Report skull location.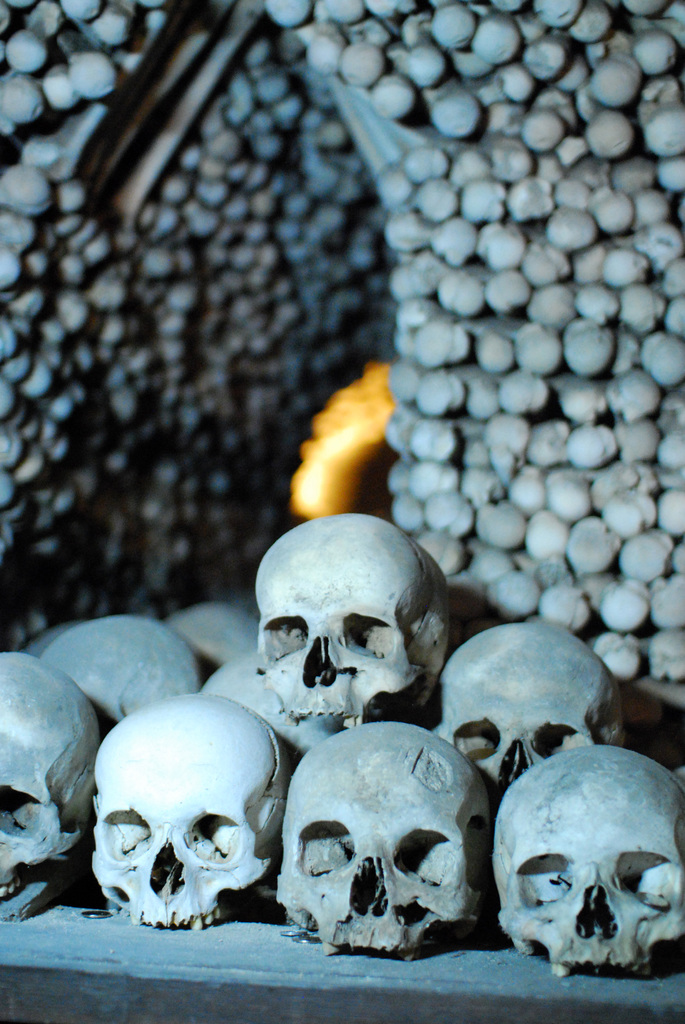
Report: <region>446, 620, 624, 778</region>.
